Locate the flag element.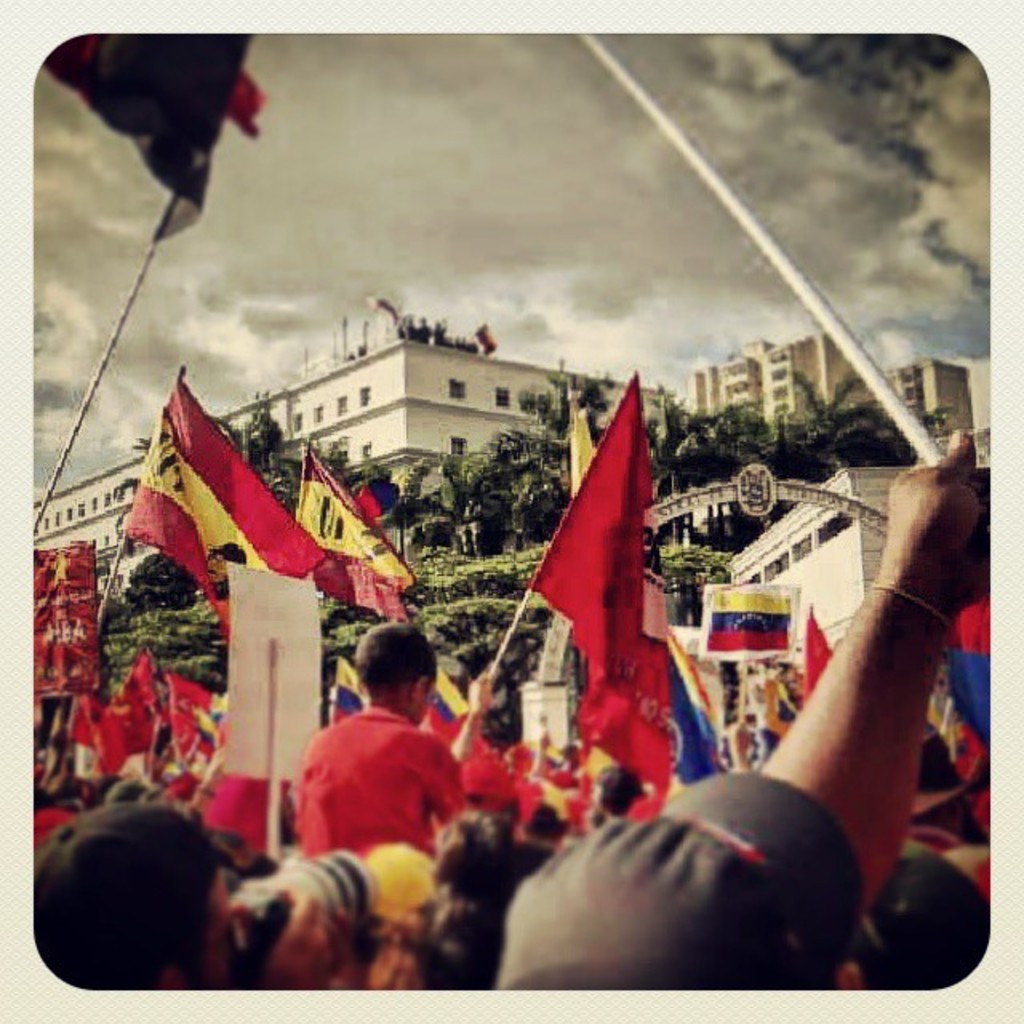
Element bbox: (112,362,334,642).
